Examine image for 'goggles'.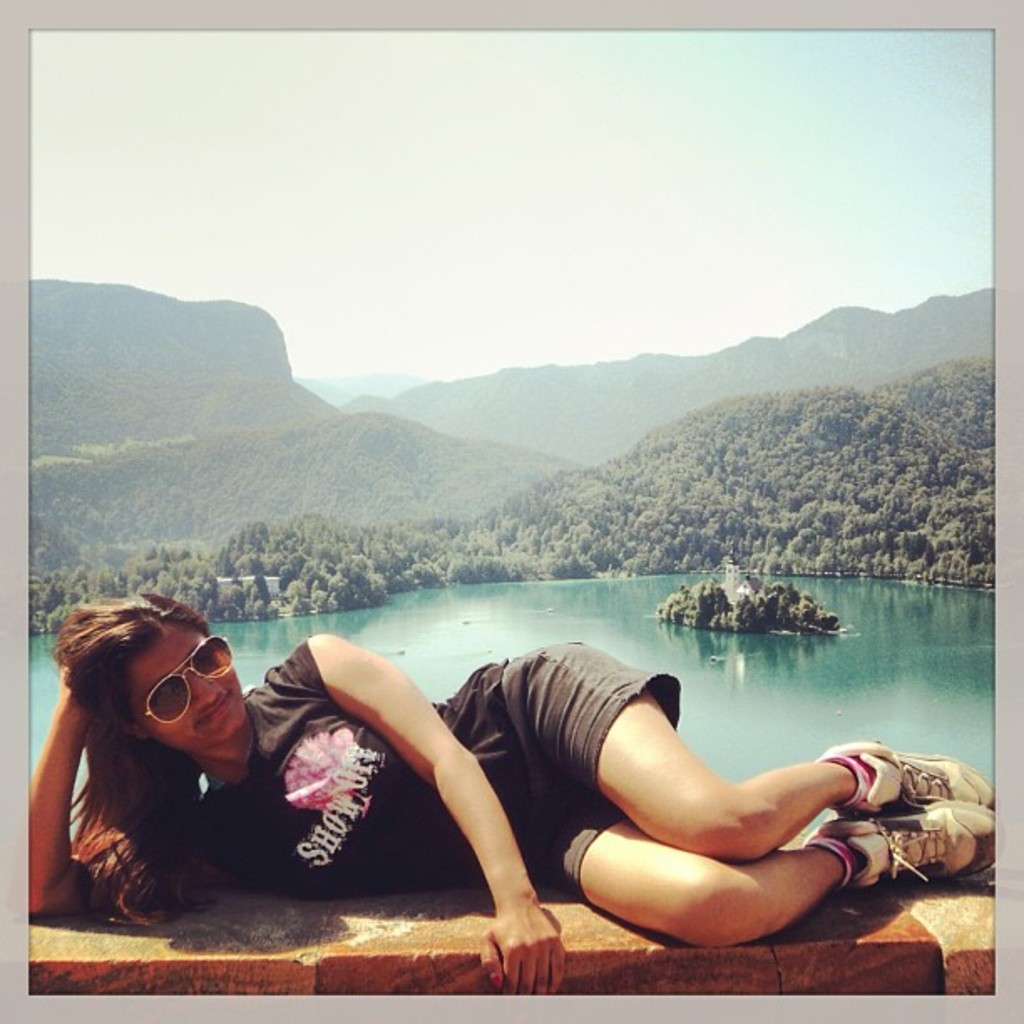
Examination result: 122/637/229/730.
